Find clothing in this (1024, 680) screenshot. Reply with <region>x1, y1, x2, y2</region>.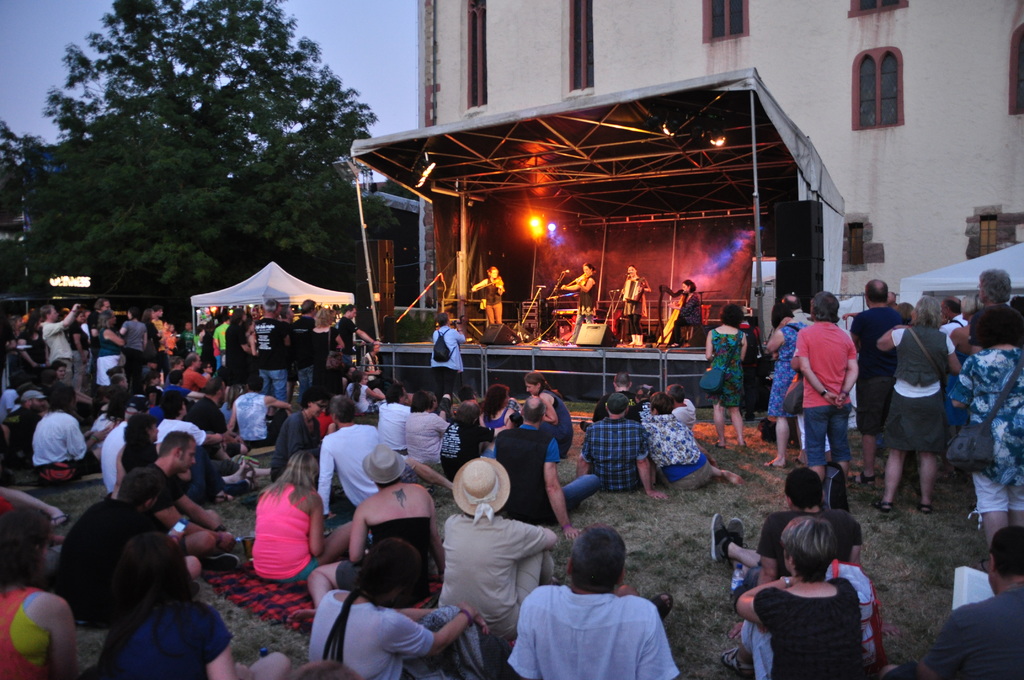
<region>430, 323, 463, 400</region>.
